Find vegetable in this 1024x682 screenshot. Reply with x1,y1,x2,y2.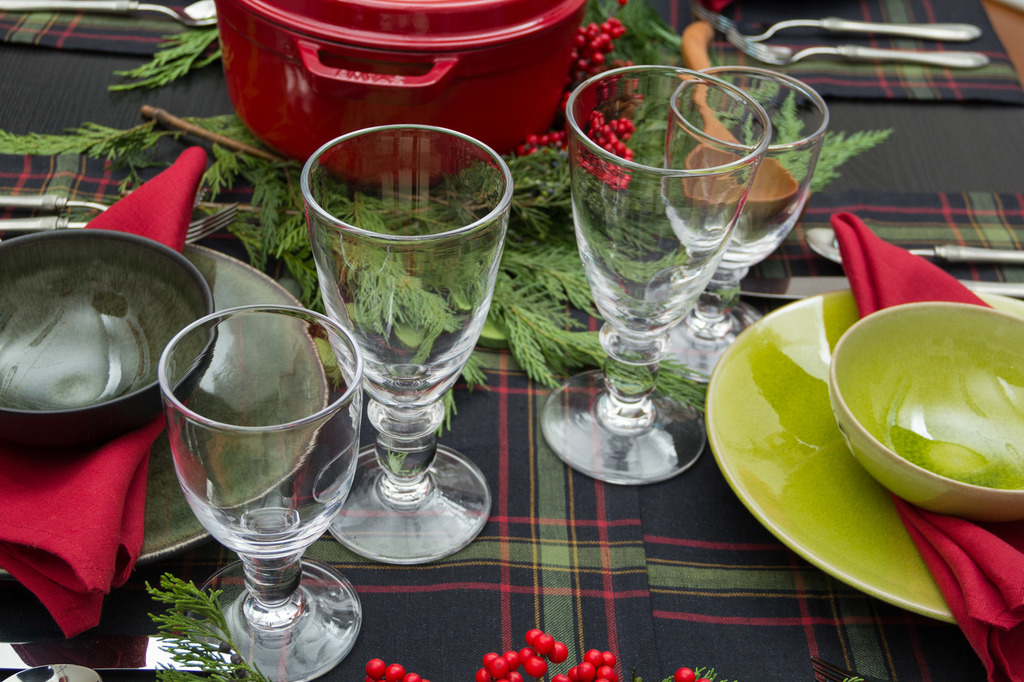
129,585,213,663.
